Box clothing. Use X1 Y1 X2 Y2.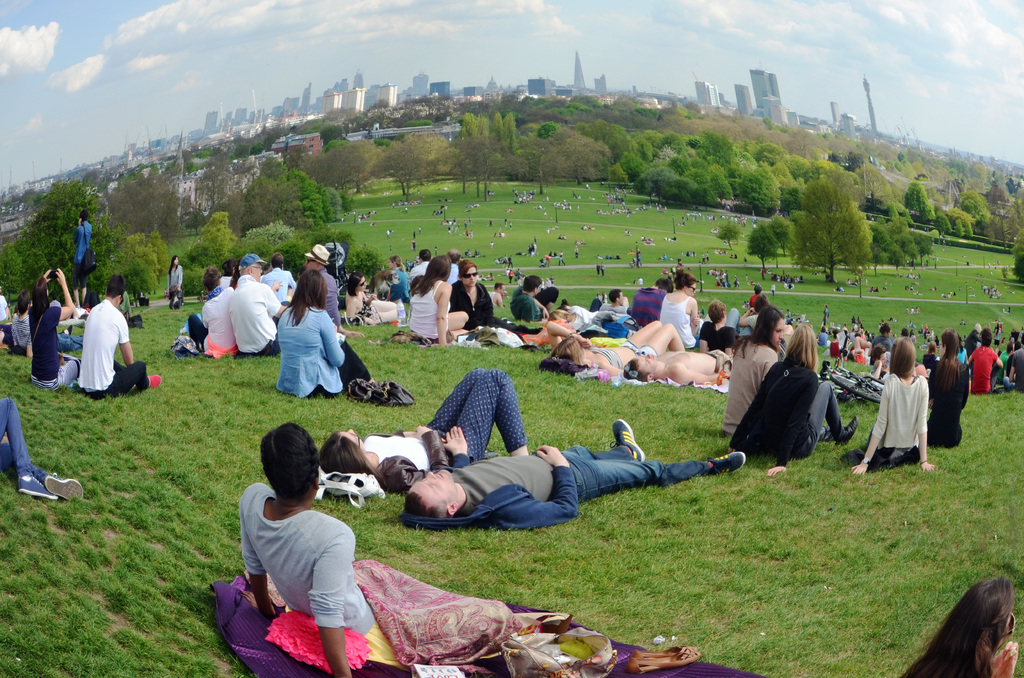
511 285 545 319.
